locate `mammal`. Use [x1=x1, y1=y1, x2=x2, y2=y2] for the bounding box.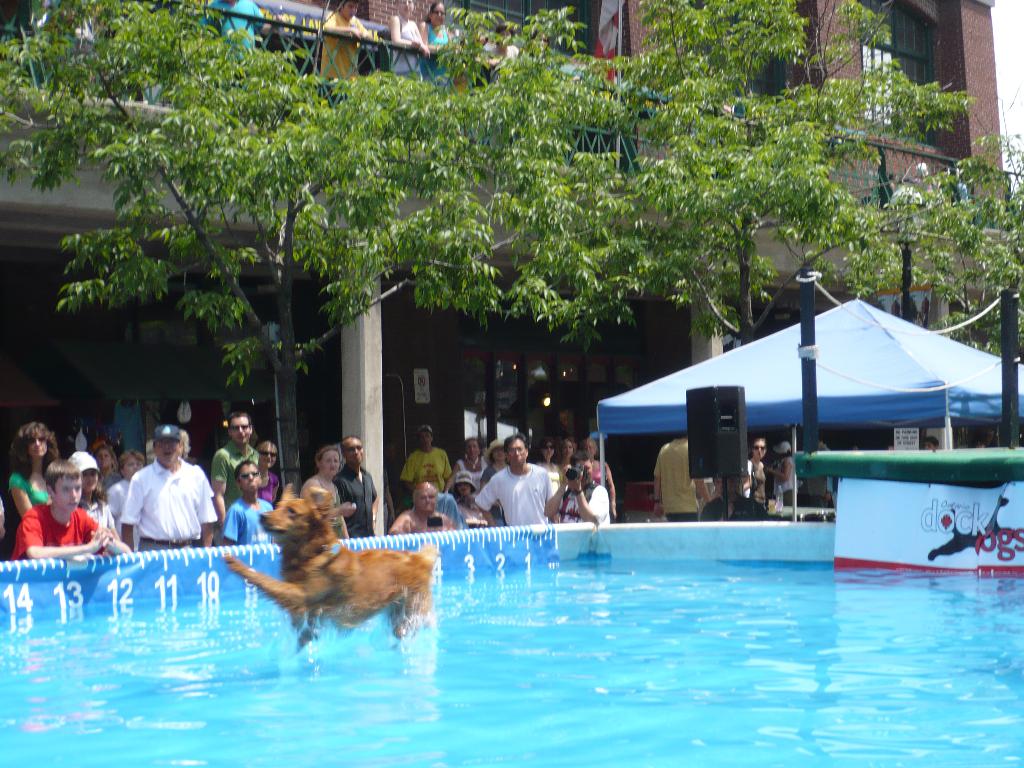
[x1=538, y1=436, x2=557, y2=488].
